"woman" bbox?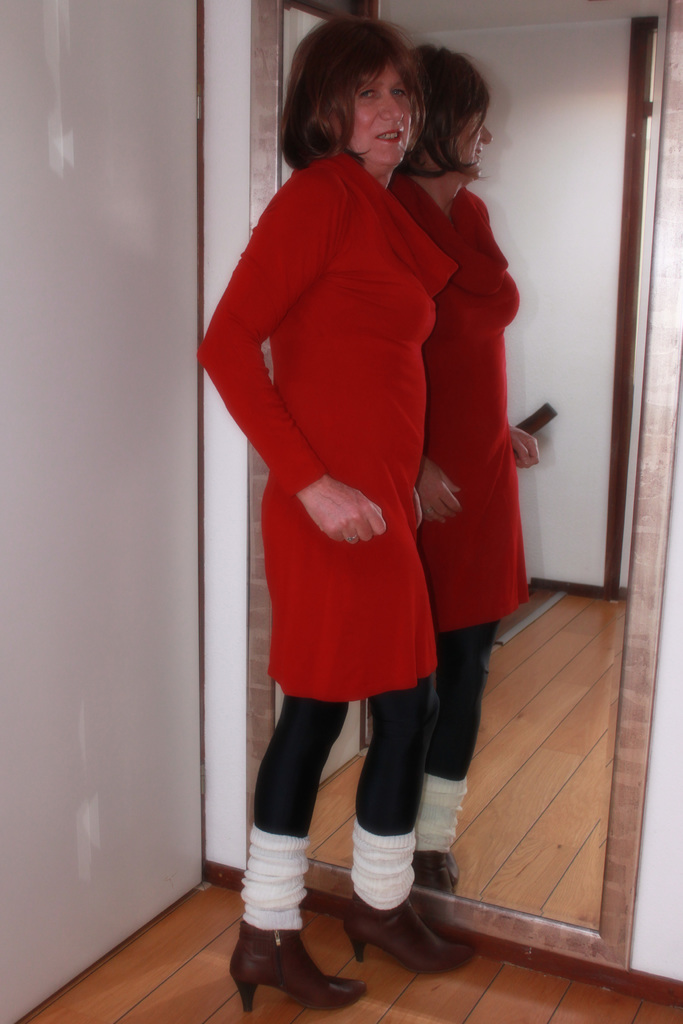
219, 70, 591, 968
